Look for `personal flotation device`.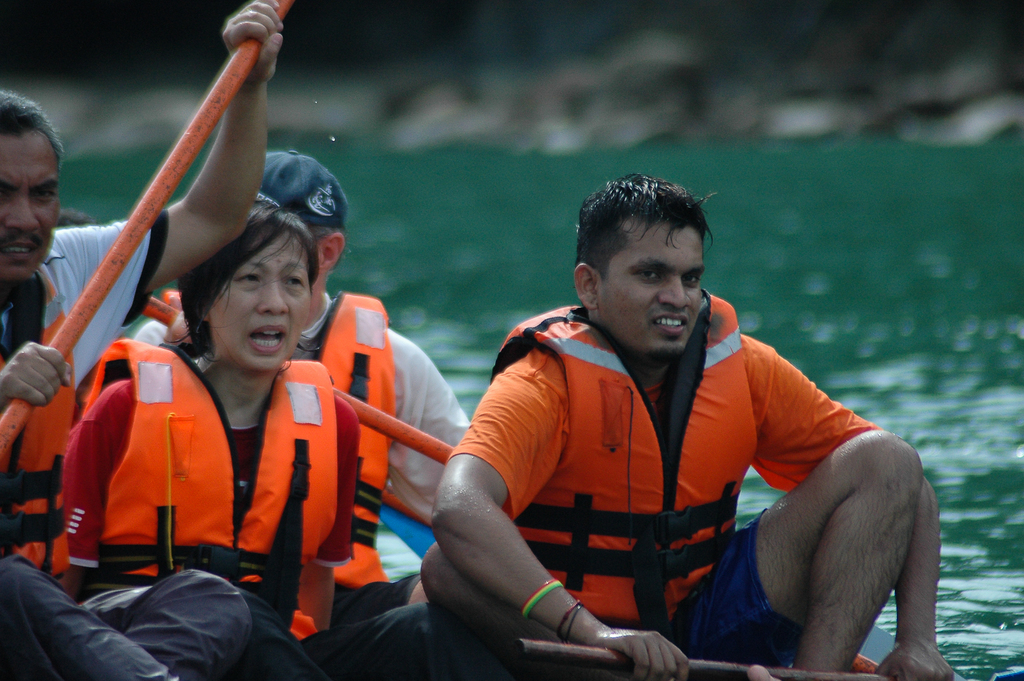
Found: rect(52, 339, 334, 640).
